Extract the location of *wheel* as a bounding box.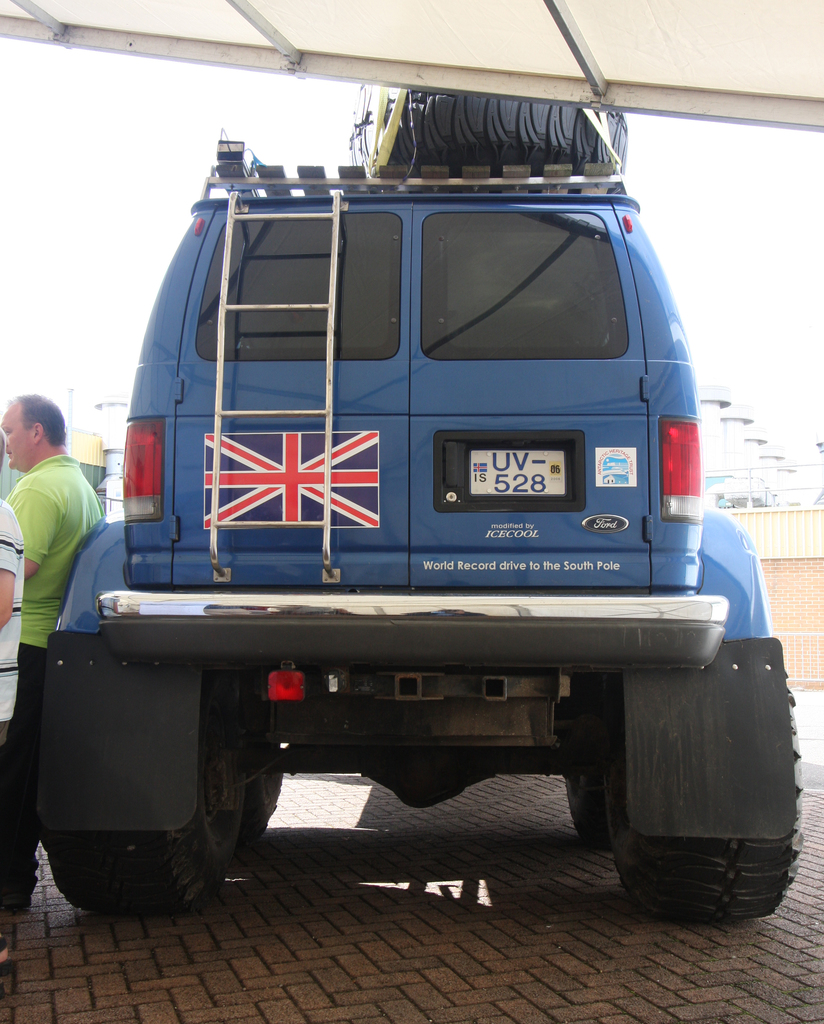
box=[247, 740, 284, 838].
